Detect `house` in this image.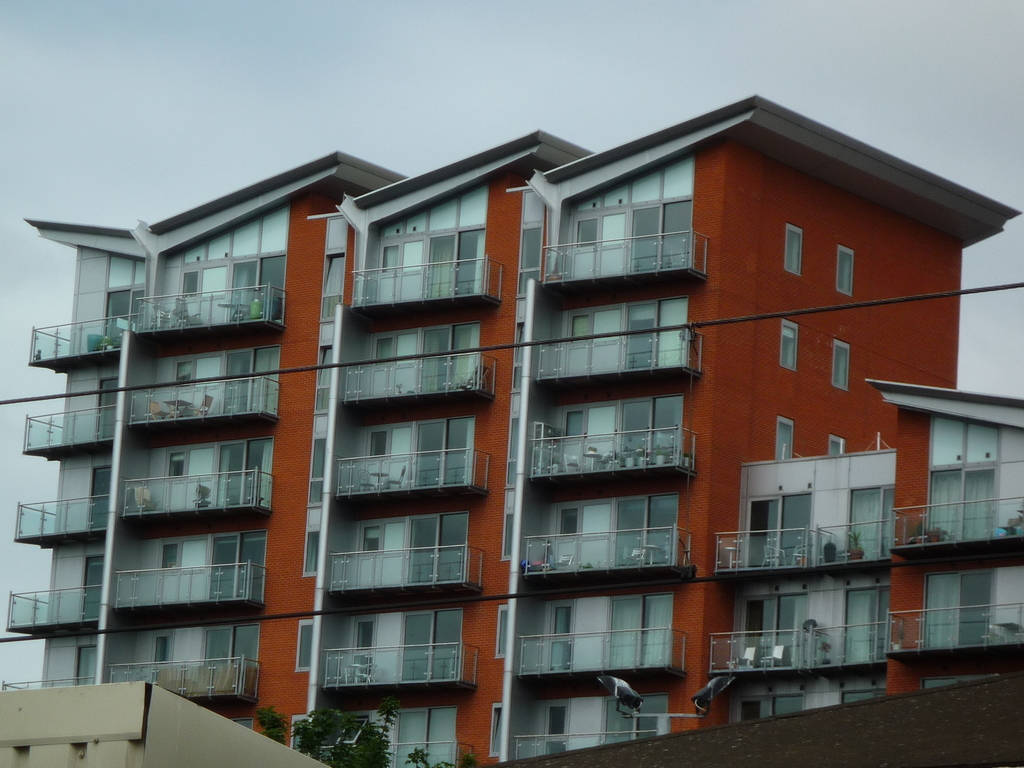
Detection: Rect(890, 375, 1023, 714).
